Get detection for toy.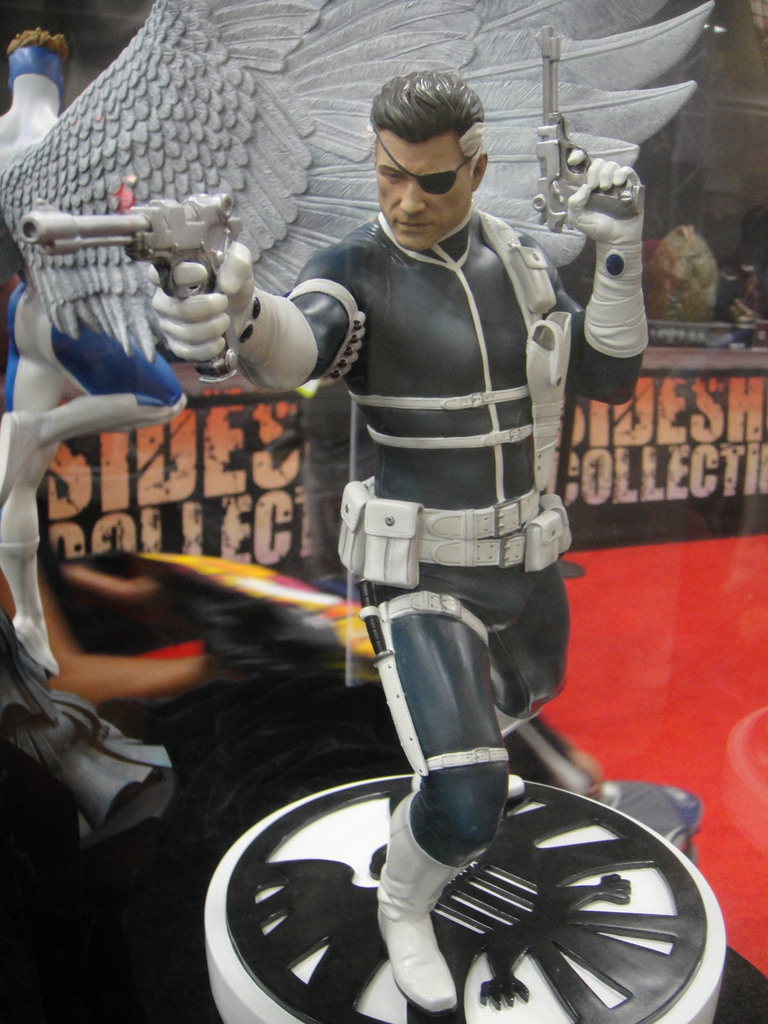
Detection: box(642, 222, 749, 346).
